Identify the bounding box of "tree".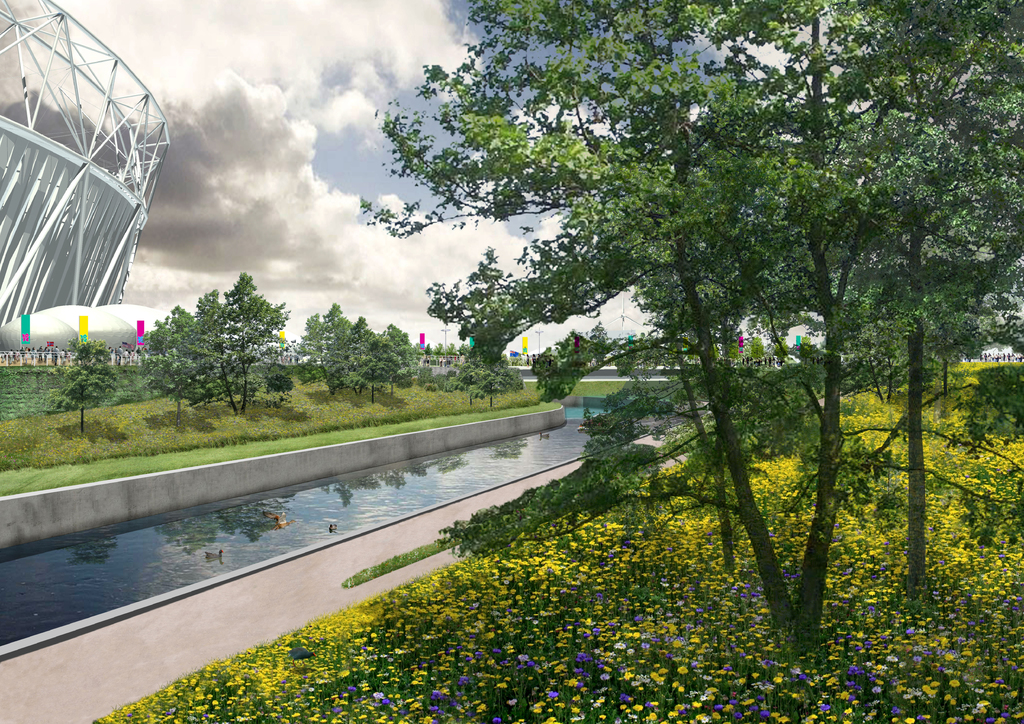
box(376, 320, 414, 400).
